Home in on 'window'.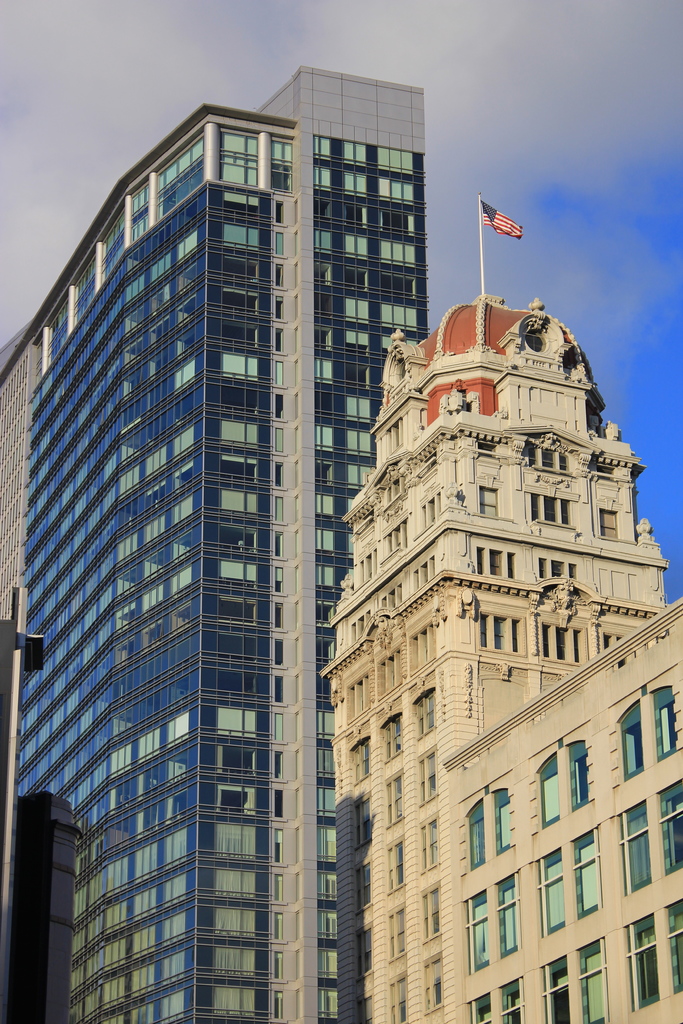
Homed in at x1=668 y1=893 x2=682 y2=1004.
